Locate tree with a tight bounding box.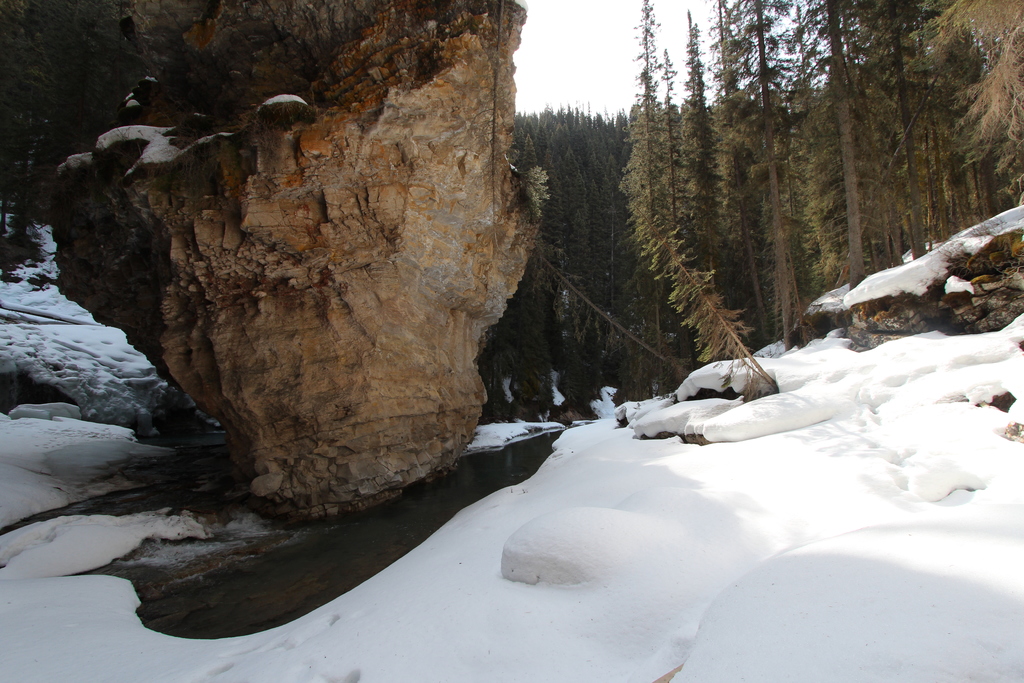
<region>908, 0, 940, 245</region>.
